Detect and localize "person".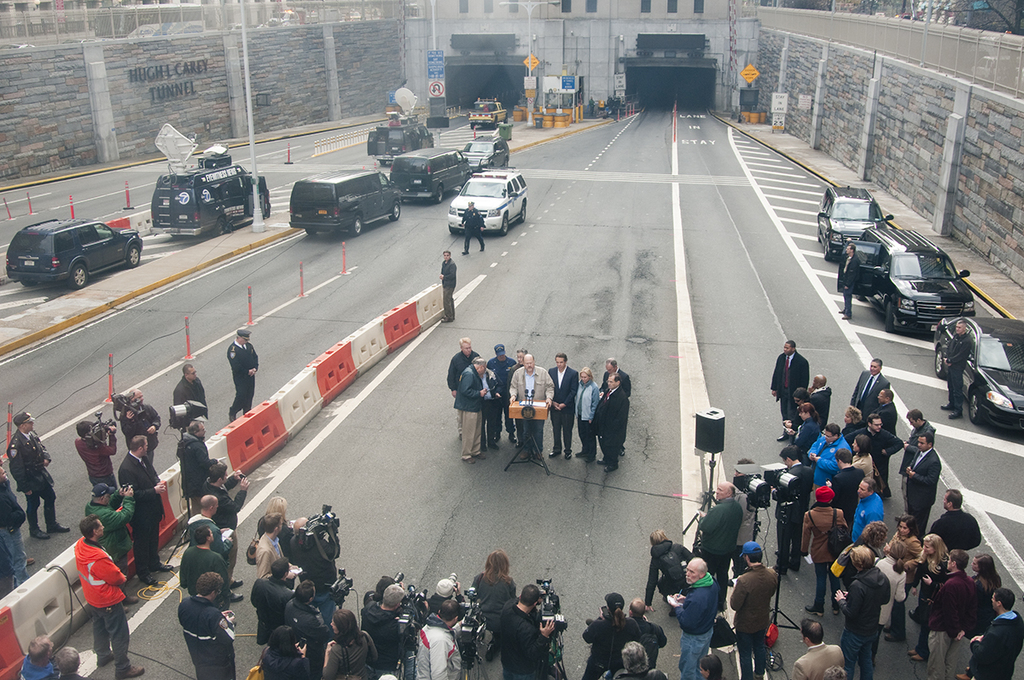
Localized at [459,201,486,254].
